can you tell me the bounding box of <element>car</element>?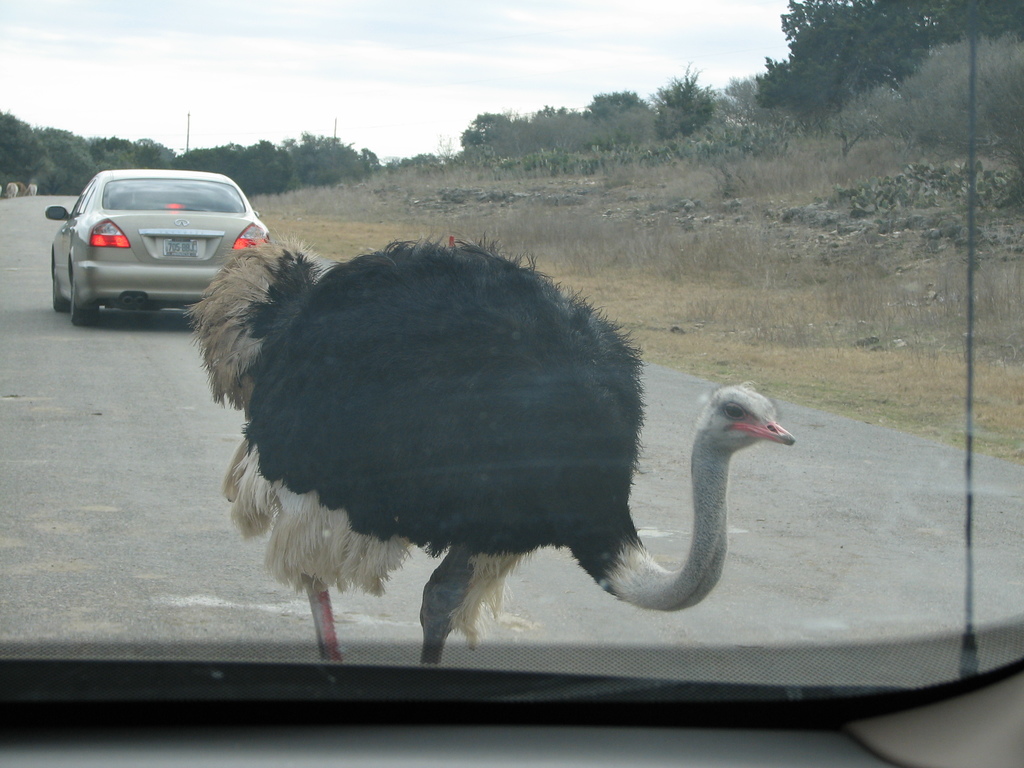
[x1=0, y1=0, x2=1023, y2=767].
